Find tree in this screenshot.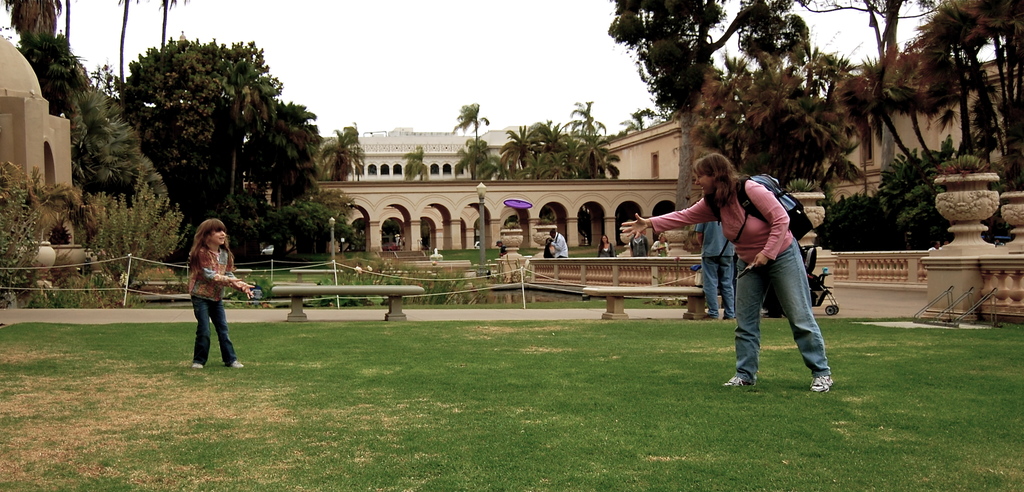
The bounding box for tree is [405, 147, 430, 186].
